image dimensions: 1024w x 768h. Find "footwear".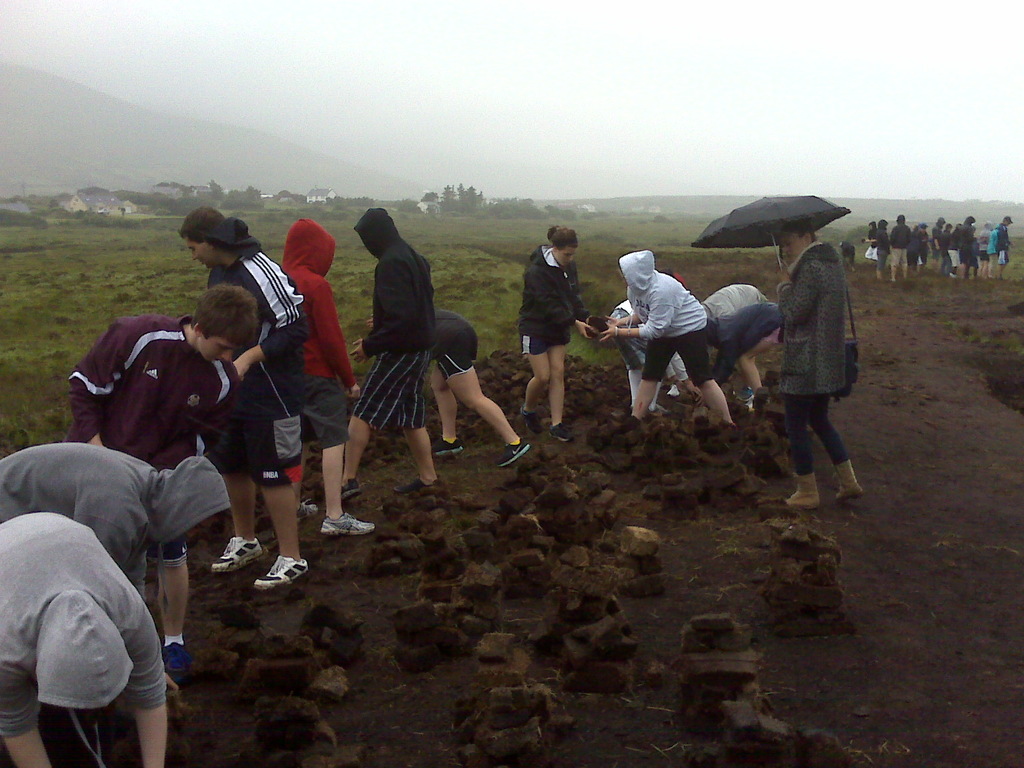
x1=833, y1=458, x2=864, y2=502.
